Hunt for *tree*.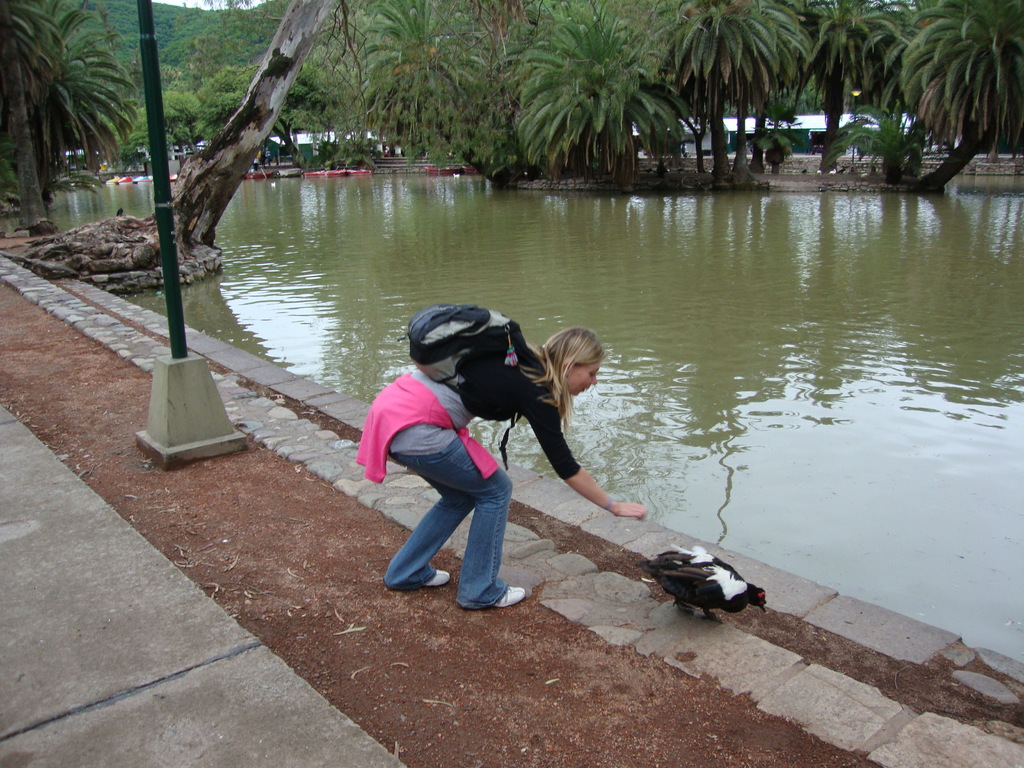
Hunted down at bbox=(899, 0, 1023, 193).
